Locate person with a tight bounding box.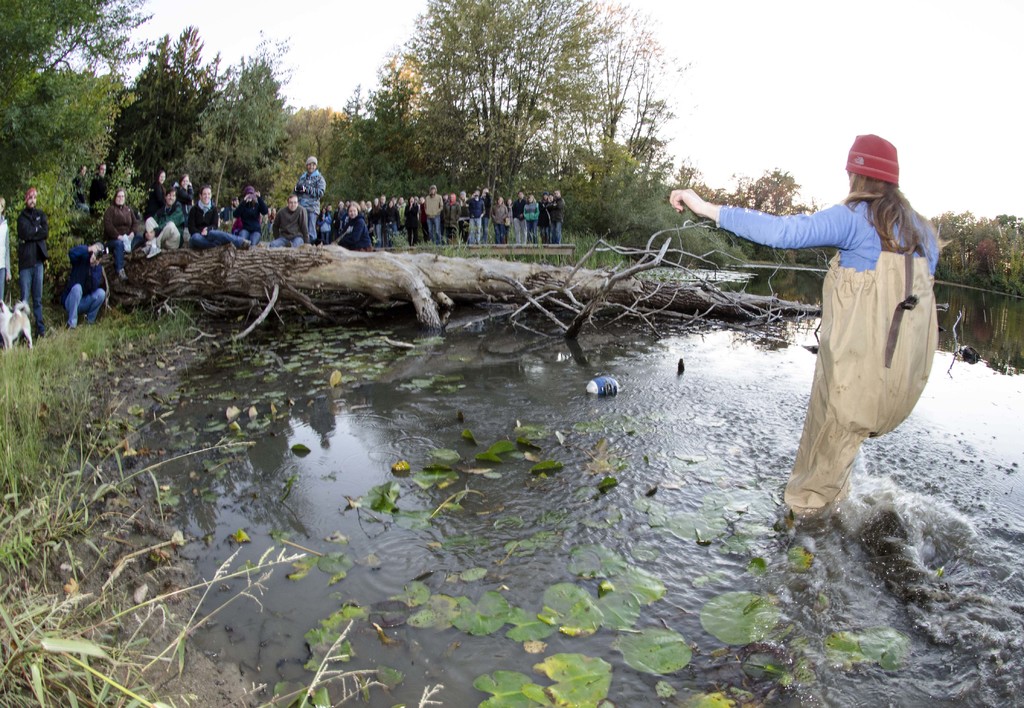
[x1=227, y1=193, x2=246, y2=211].
